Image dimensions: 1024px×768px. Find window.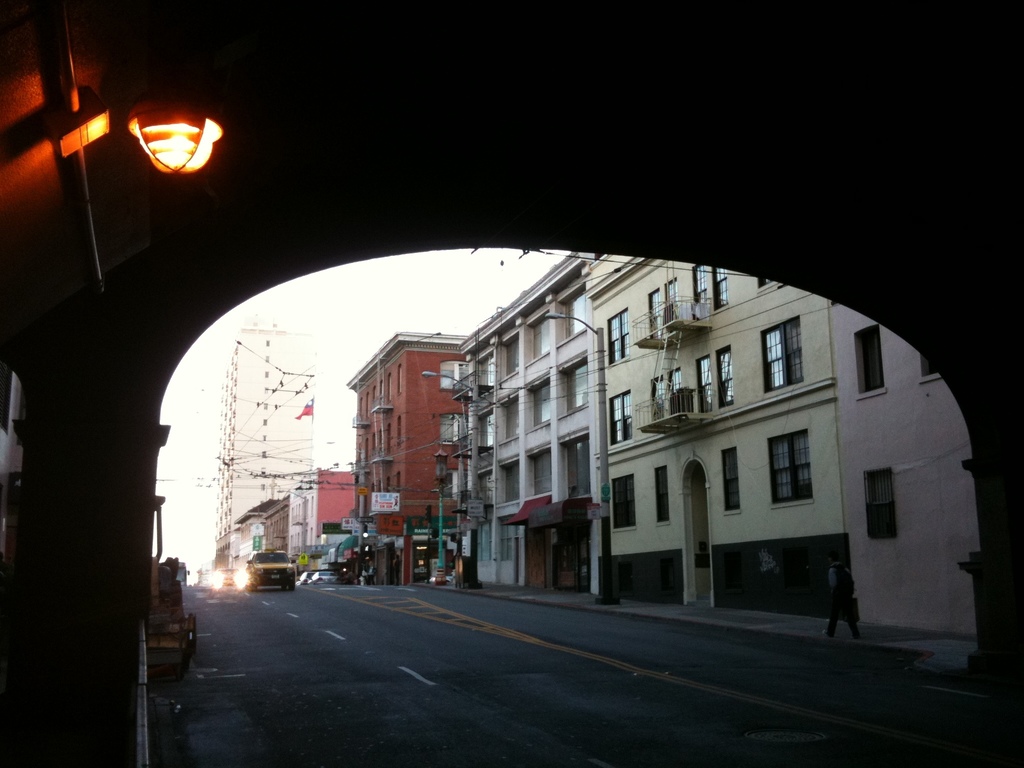
pyautogui.locateOnScreen(718, 348, 737, 406).
